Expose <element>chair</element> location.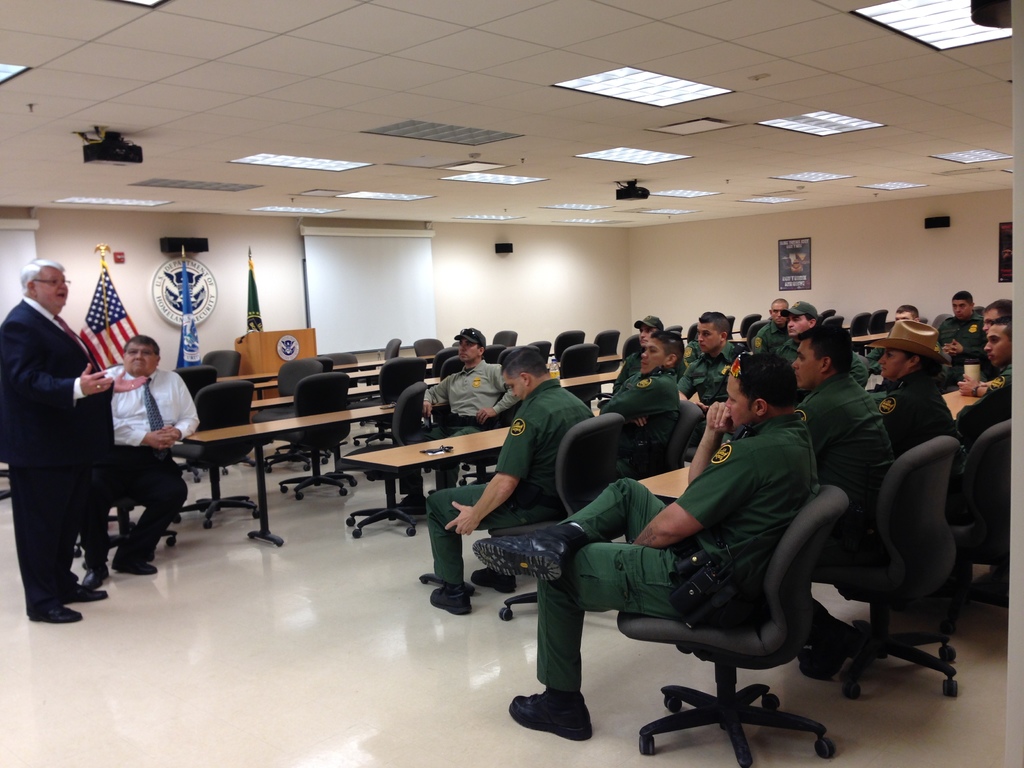
Exposed at bbox=[435, 346, 460, 378].
